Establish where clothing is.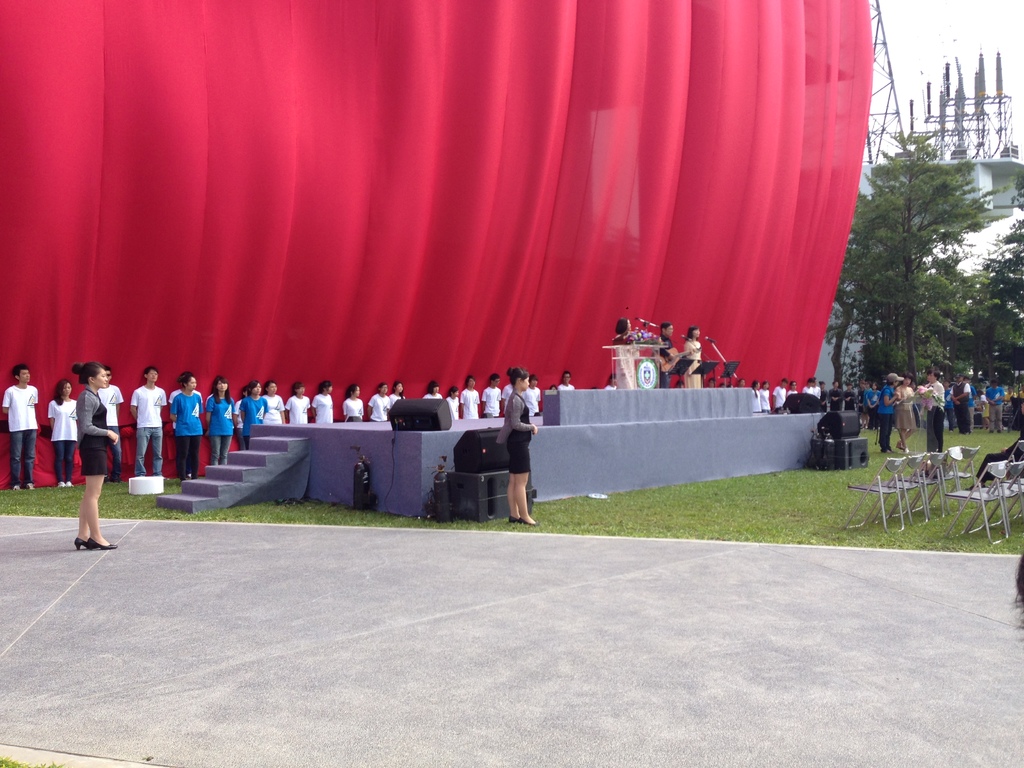
Established at <region>481, 383, 502, 419</region>.
